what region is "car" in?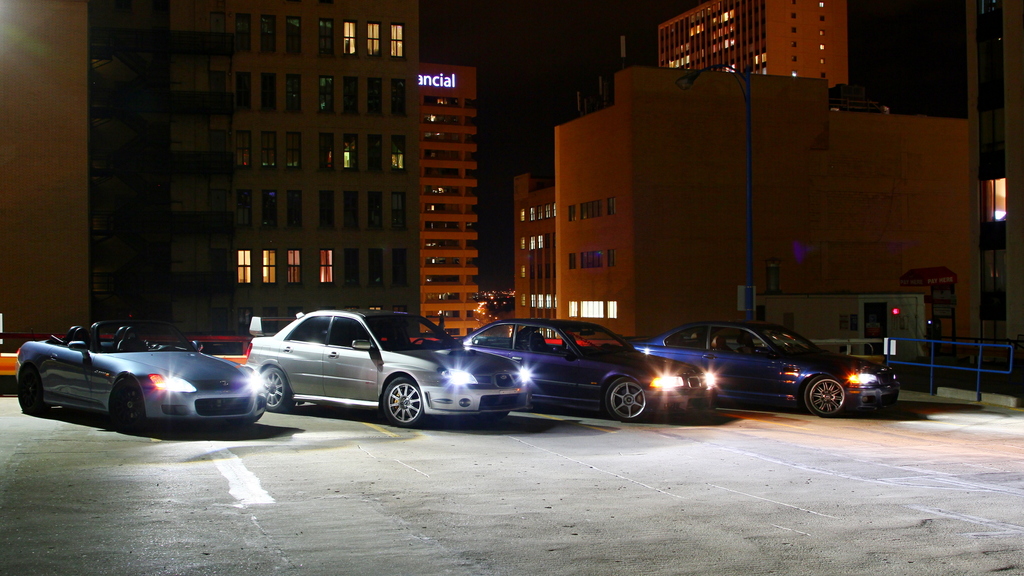
(20, 304, 265, 429).
